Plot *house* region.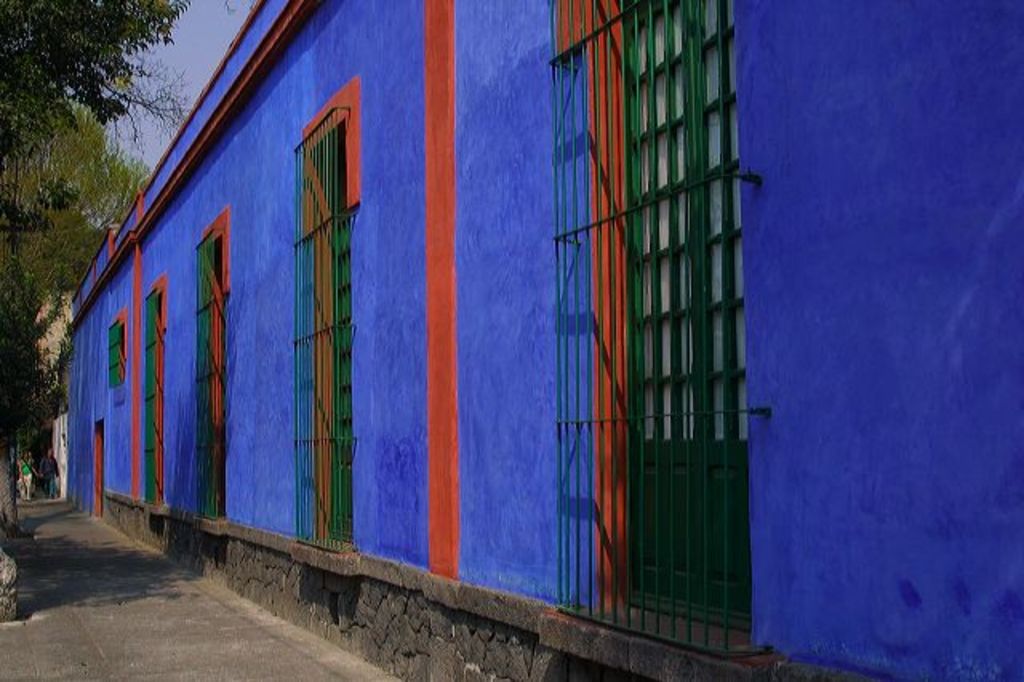
Plotted at (61, 0, 1022, 680).
